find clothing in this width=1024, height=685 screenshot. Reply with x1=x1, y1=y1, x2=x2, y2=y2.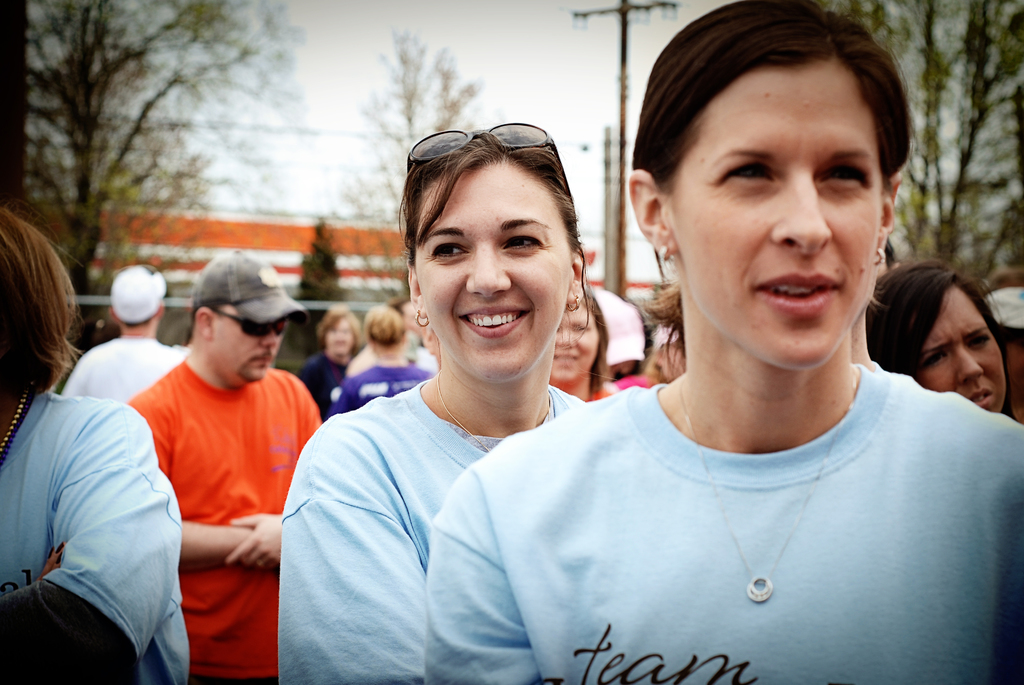
x1=328, y1=359, x2=435, y2=413.
